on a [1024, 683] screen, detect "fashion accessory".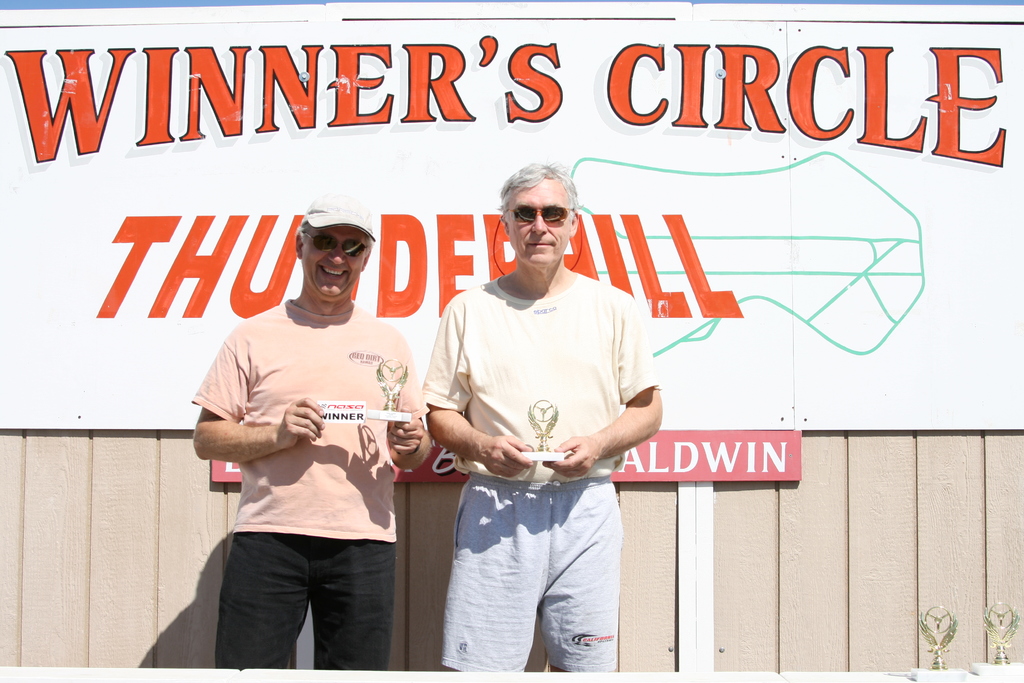
pyautogui.locateOnScreen(300, 195, 379, 238).
